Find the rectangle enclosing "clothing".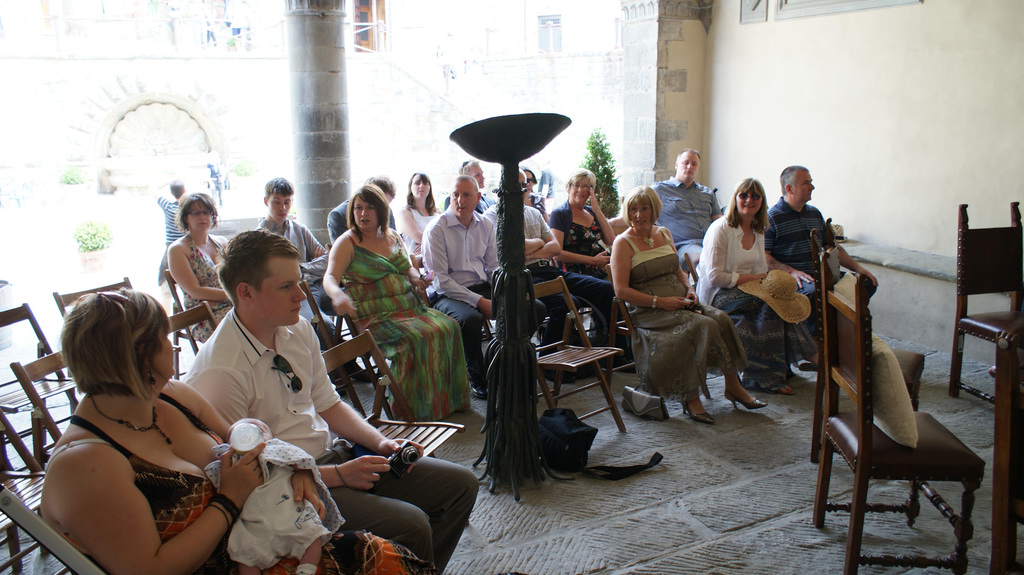
crop(175, 231, 230, 343).
